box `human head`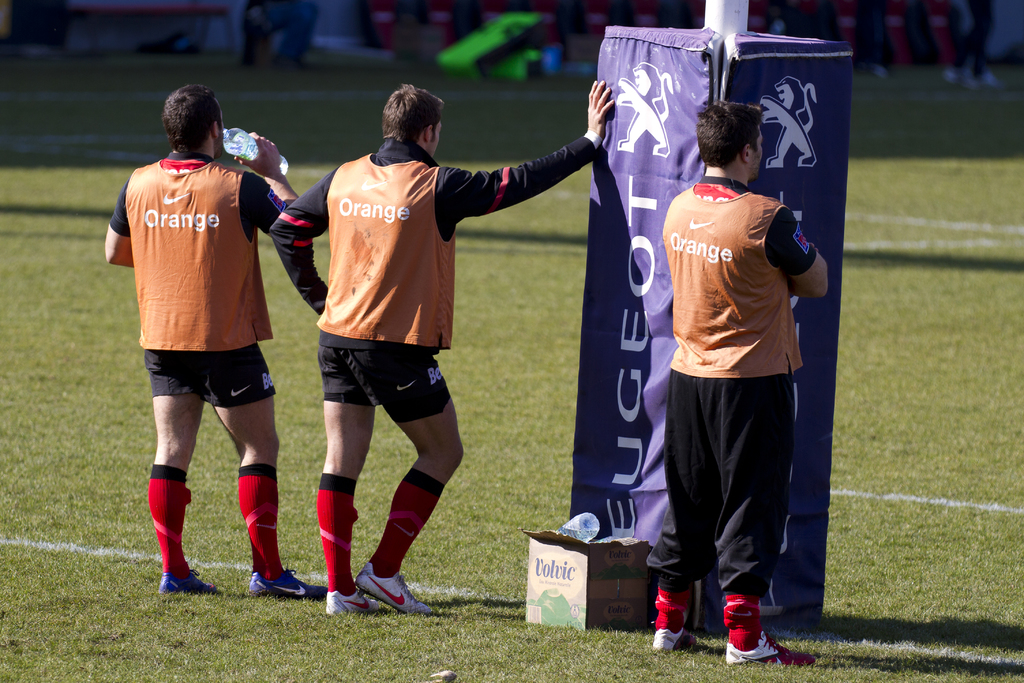
bbox=(381, 83, 446, 158)
